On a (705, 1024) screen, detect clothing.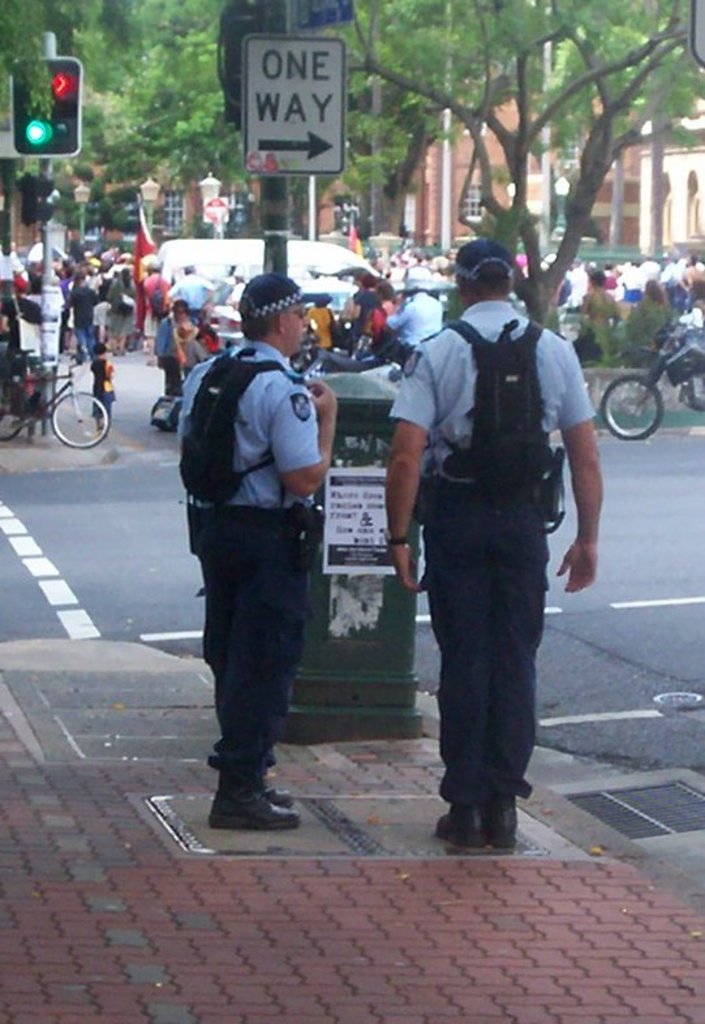
x1=641, y1=261, x2=661, y2=285.
